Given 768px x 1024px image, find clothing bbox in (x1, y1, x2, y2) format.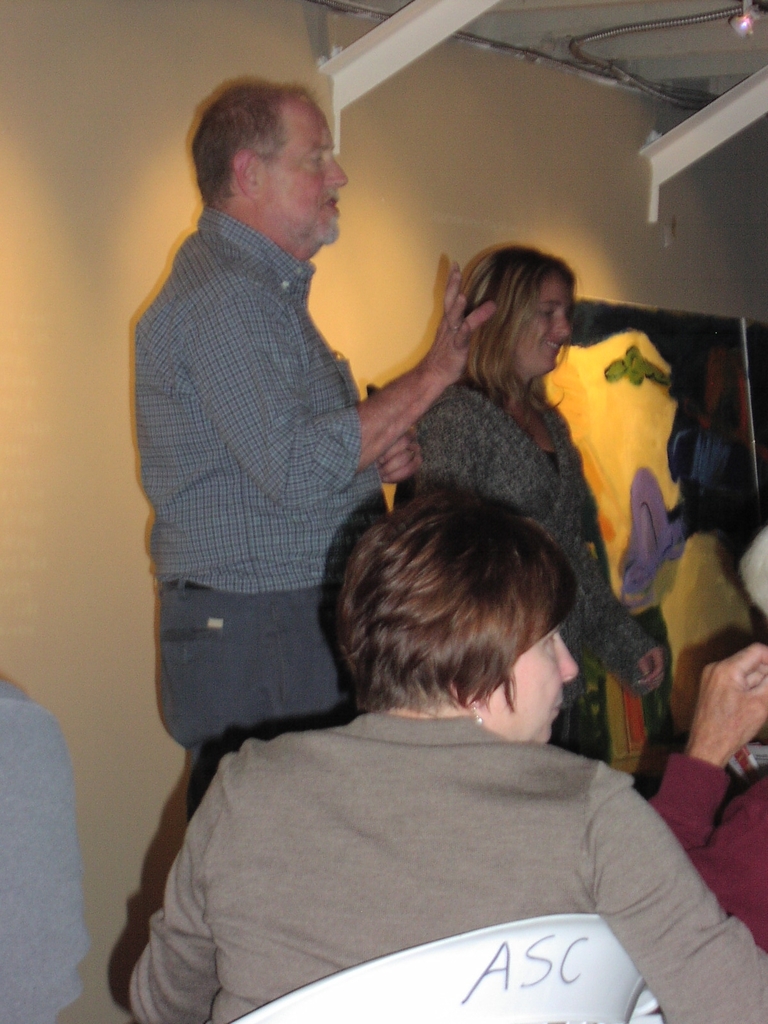
(122, 657, 744, 1023).
